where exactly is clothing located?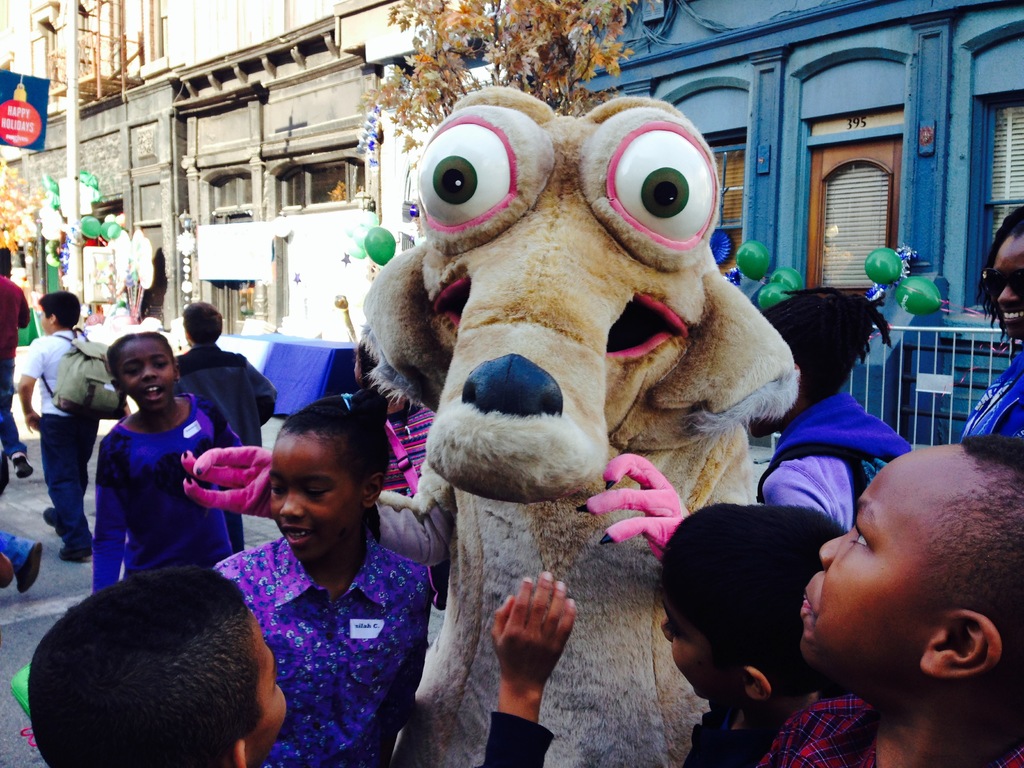
Its bounding box is Rect(89, 405, 248, 602).
